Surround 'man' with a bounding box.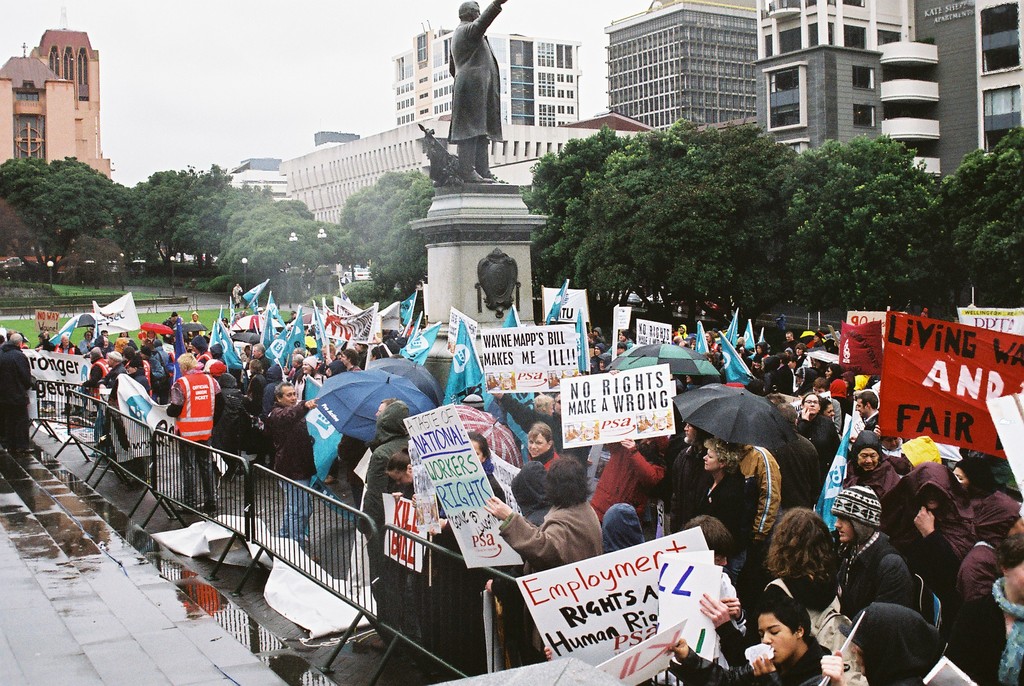
bbox(778, 334, 797, 352).
